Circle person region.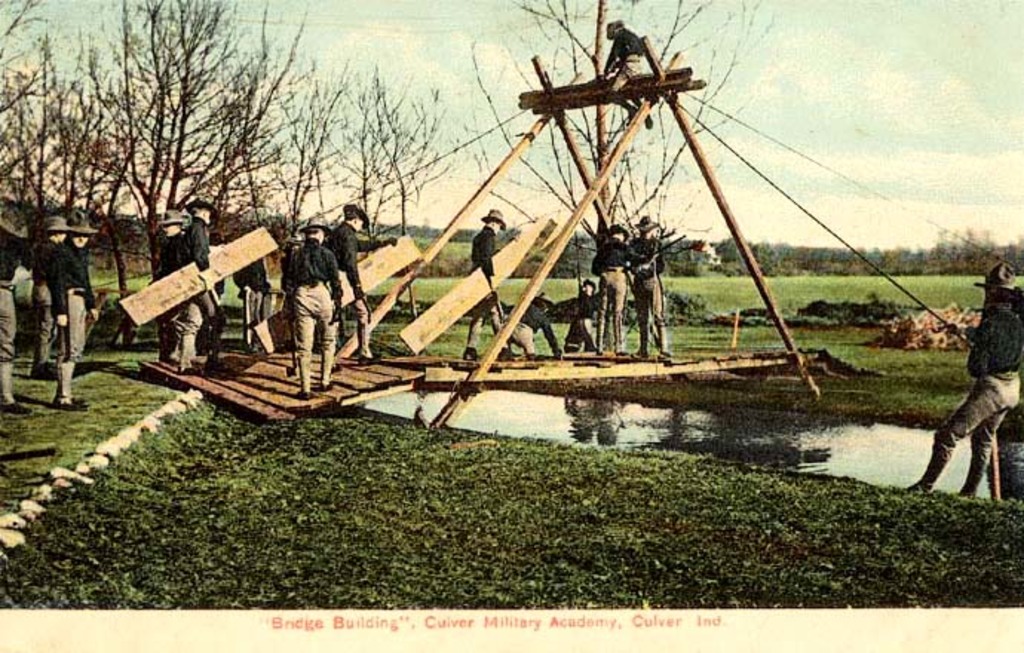
Region: Rect(45, 212, 101, 408).
